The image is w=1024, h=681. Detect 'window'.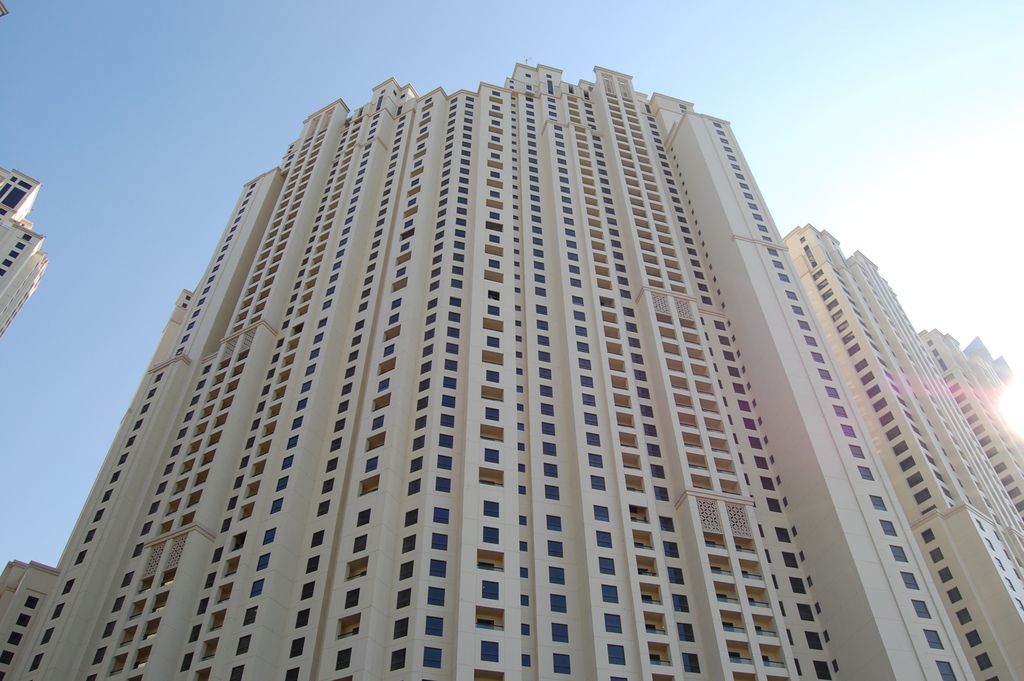
Detection: <region>107, 470, 121, 483</region>.
